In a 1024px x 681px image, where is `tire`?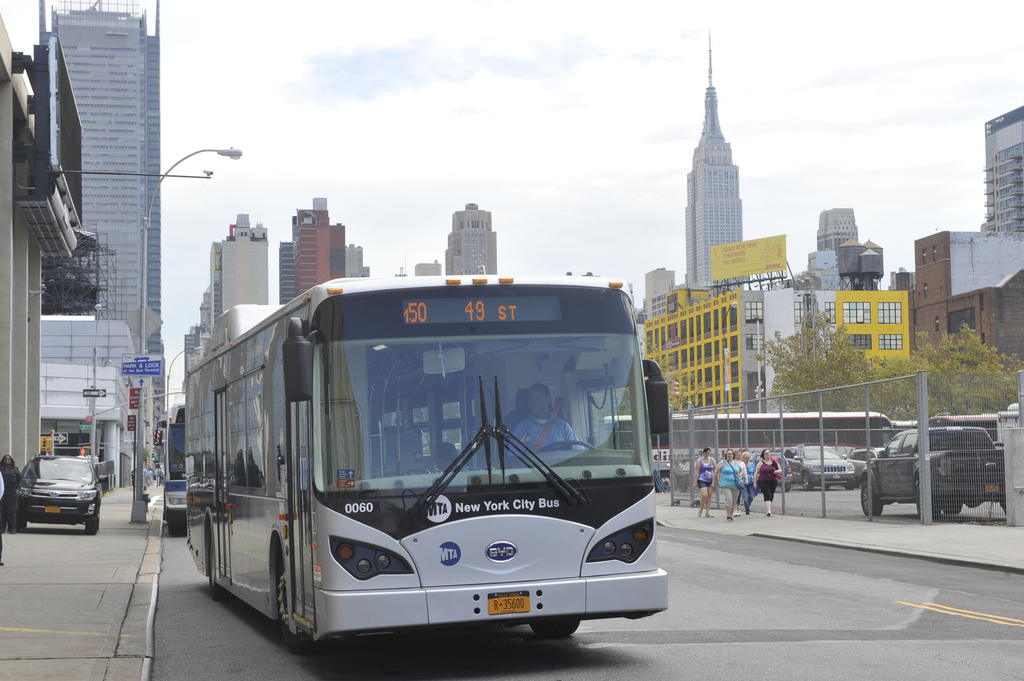
(x1=840, y1=479, x2=854, y2=486).
